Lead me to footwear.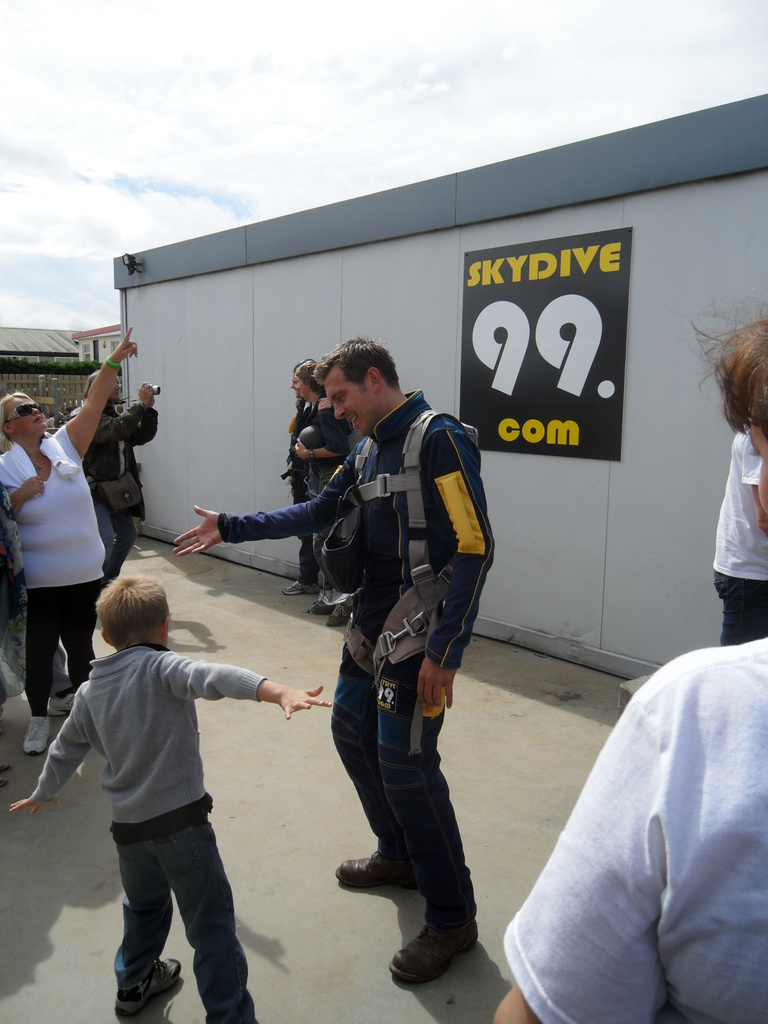
Lead to box(19, 714, 52, 756).
